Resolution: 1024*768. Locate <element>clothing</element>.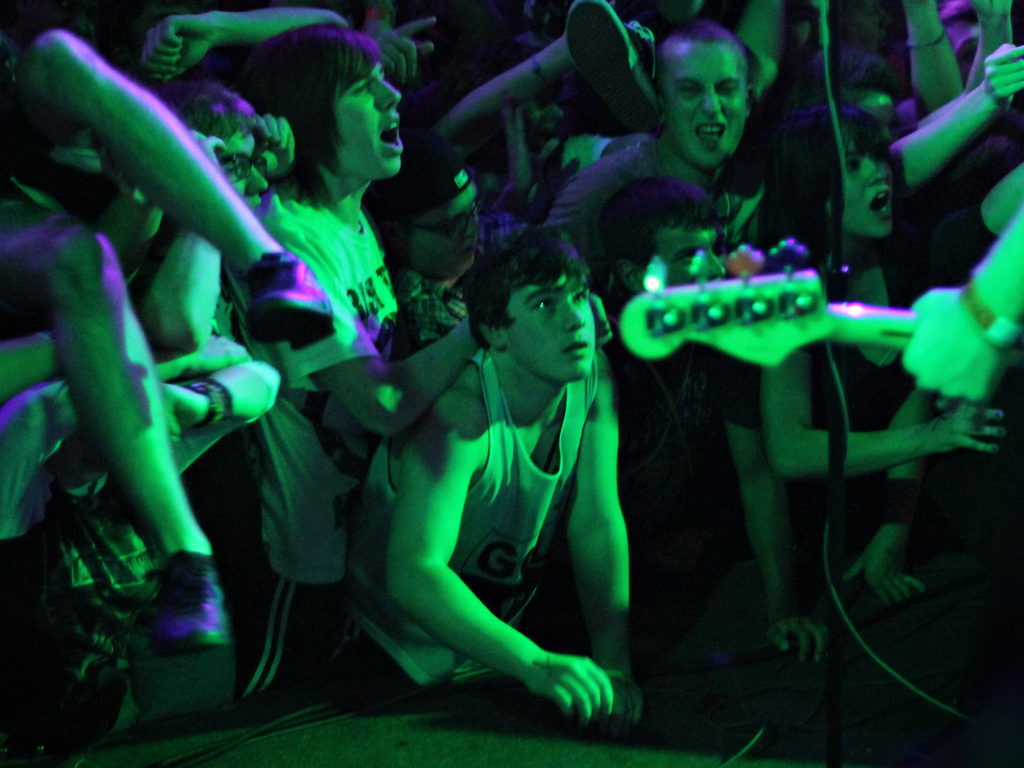
box(798, 238, 946, 575).
